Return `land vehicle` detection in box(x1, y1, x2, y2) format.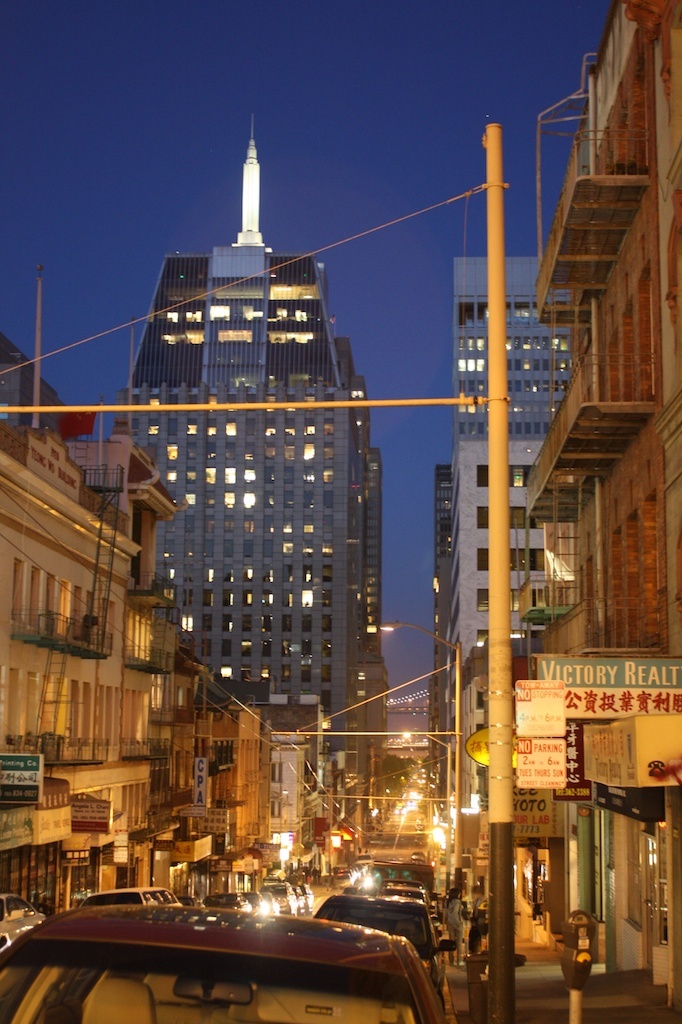
box(380, 883, 429, 907).
